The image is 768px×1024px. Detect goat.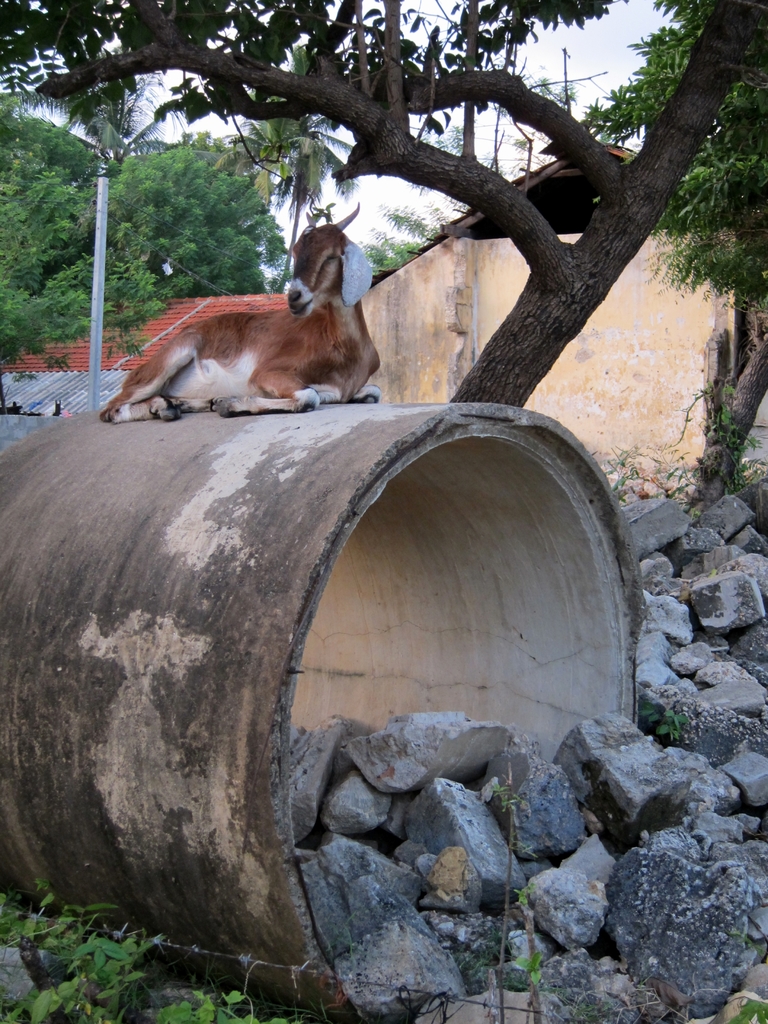
Detection: (118, 219, 396, 409).
